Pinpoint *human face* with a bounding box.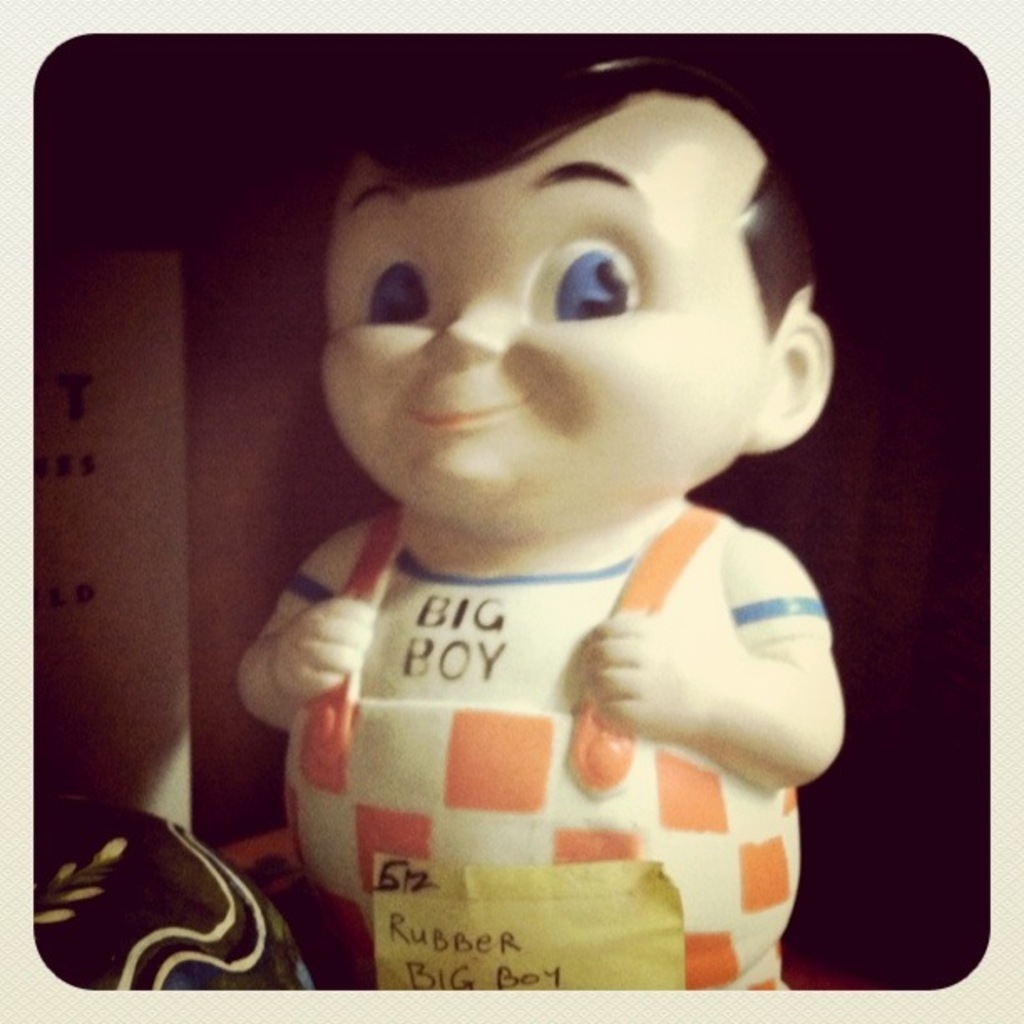
region(323, 92, 763, 530).
